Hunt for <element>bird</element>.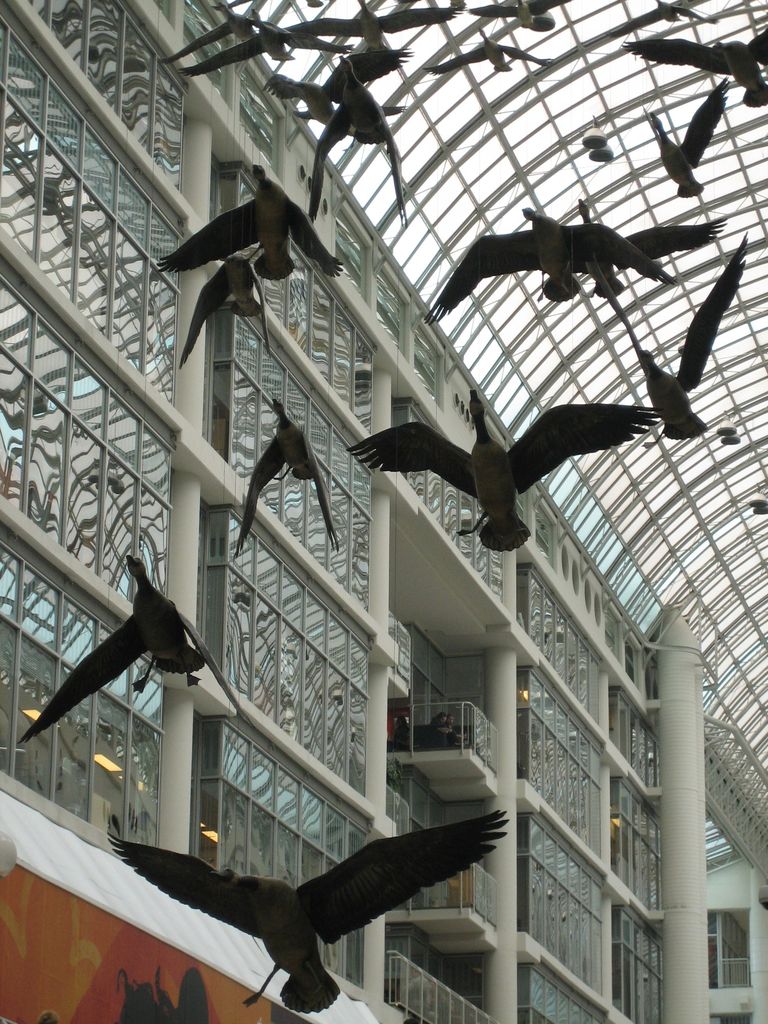
Hunted down at {"x1": 164, "y1": 8, "x2": 305, "y2": 63}.
